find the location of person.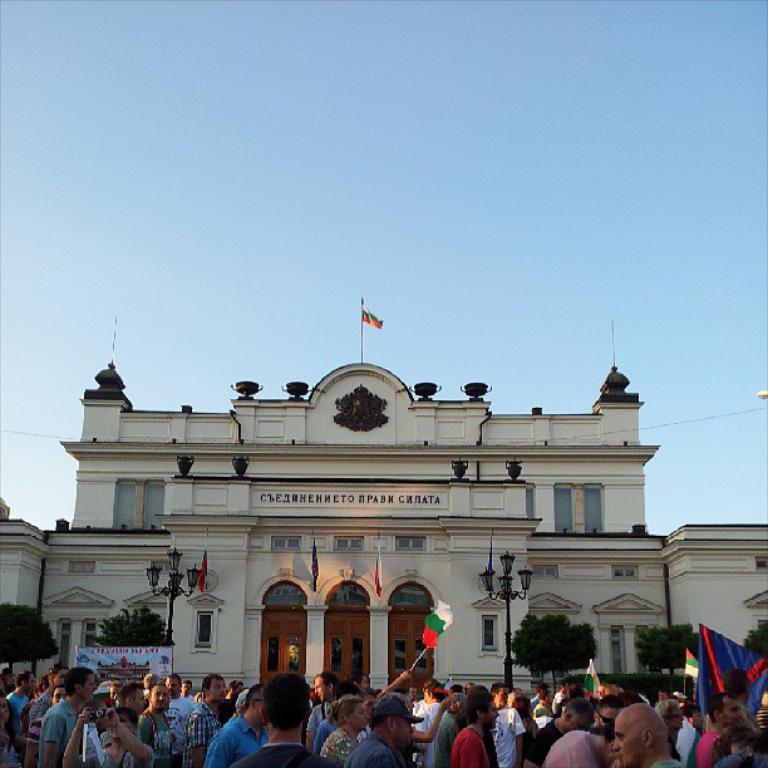
Location: Rect(141, 669, 198, 767).
